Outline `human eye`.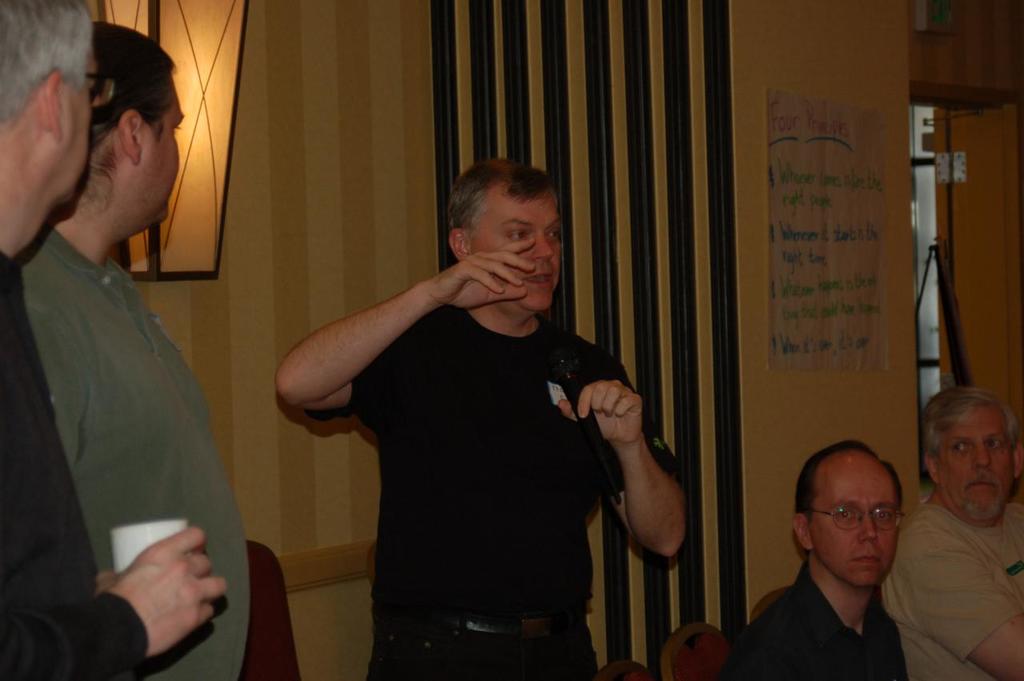
Outline: box=[549, 230, 563, 244].
